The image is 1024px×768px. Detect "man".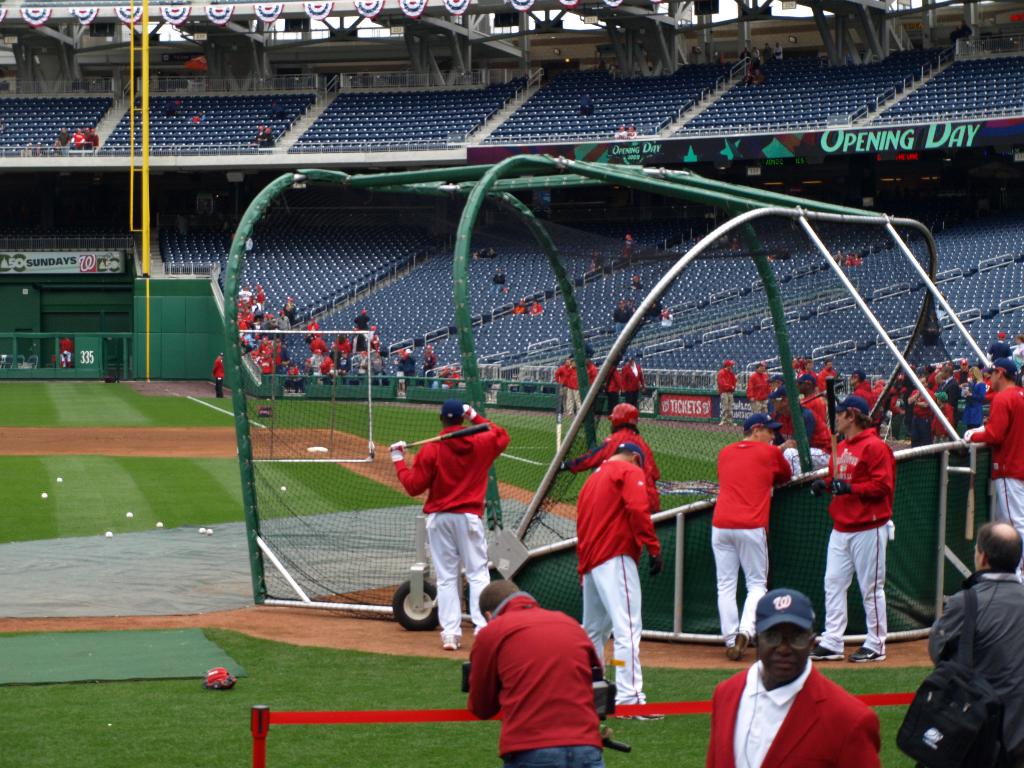
Detection: l=766, t=42, r=776, b=63.
